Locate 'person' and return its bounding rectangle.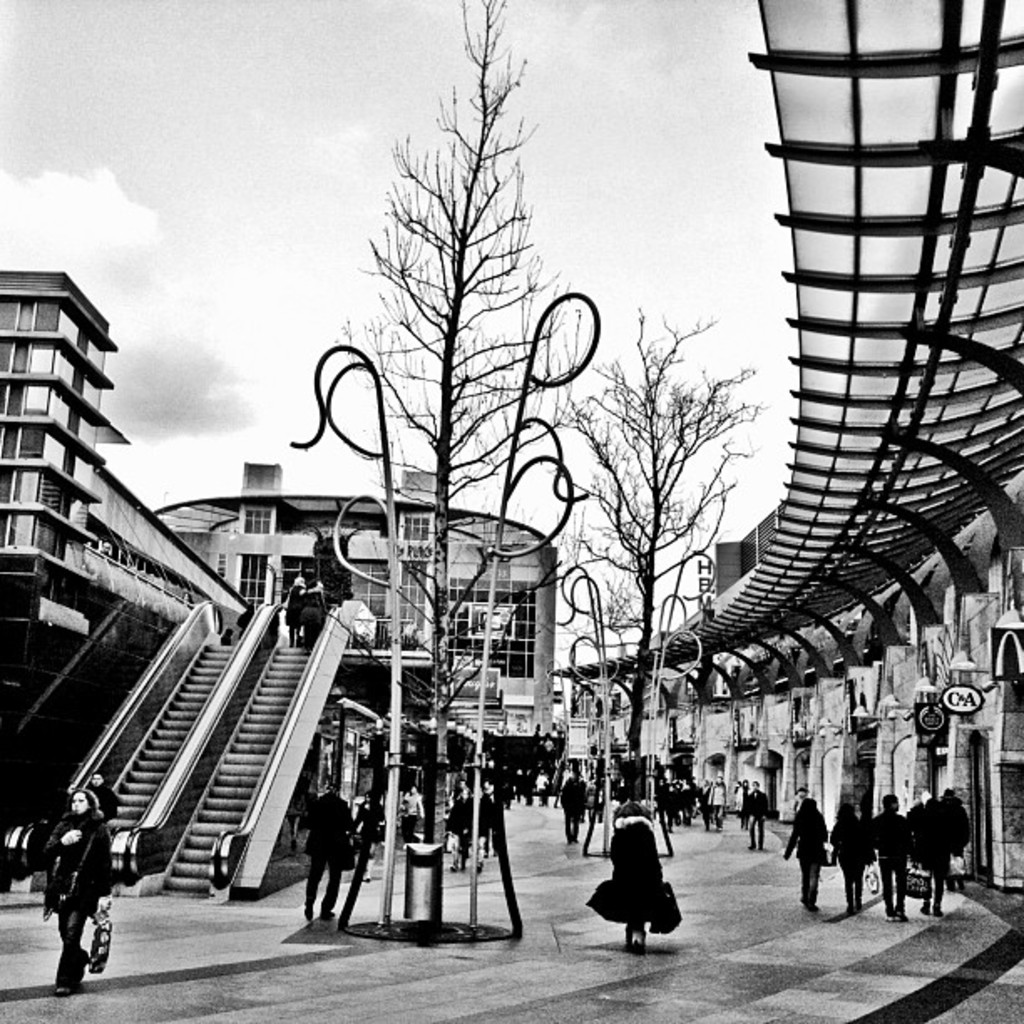
box(708, 776, 726, 828).
